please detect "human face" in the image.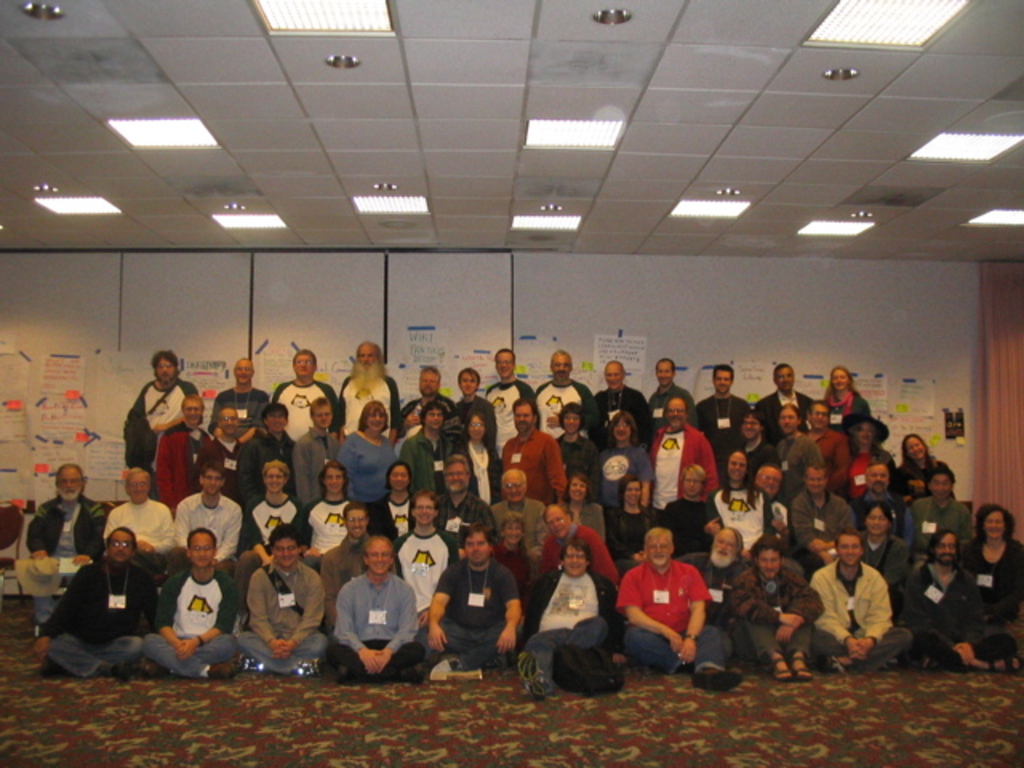
<bbox>605, 363, 622, 384</bbox>.
